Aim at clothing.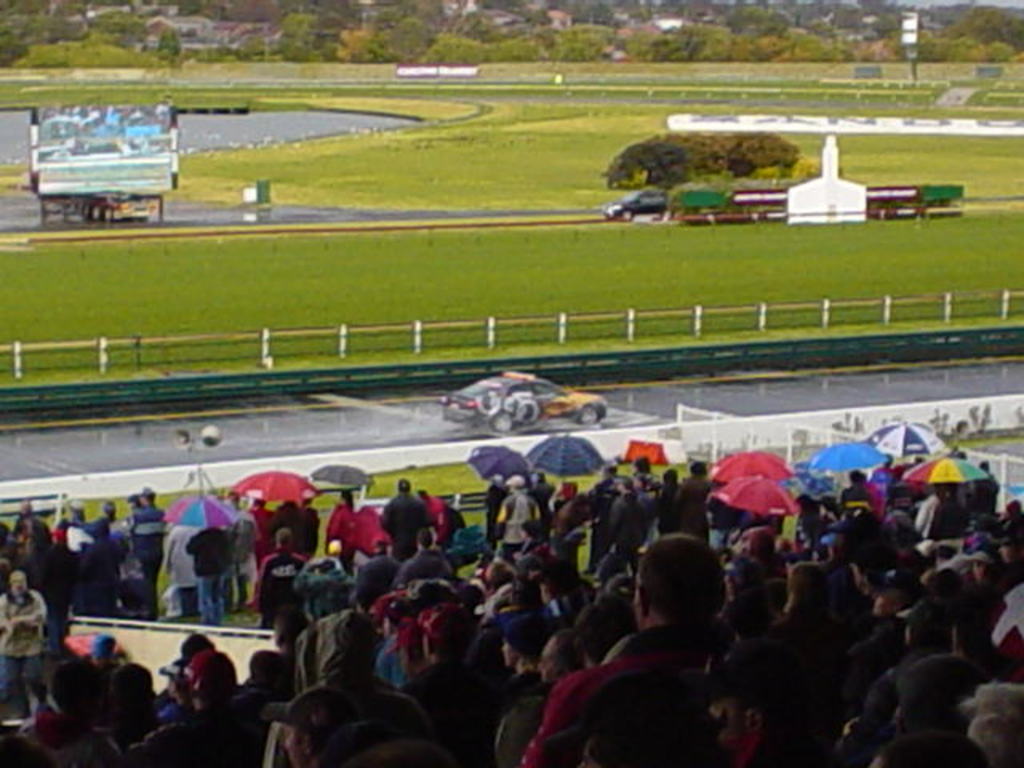
Aimed at <bbox>512, 624, 728, 766</bbox>.
